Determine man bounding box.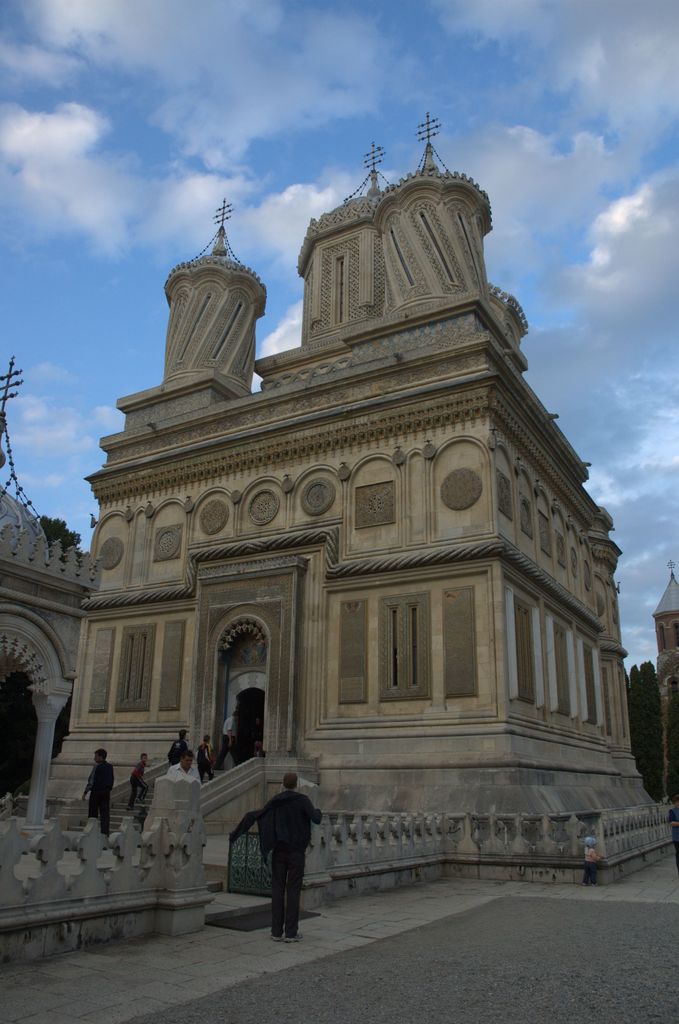
Determined: [left=82, top=748, right=115, bottom=838].
